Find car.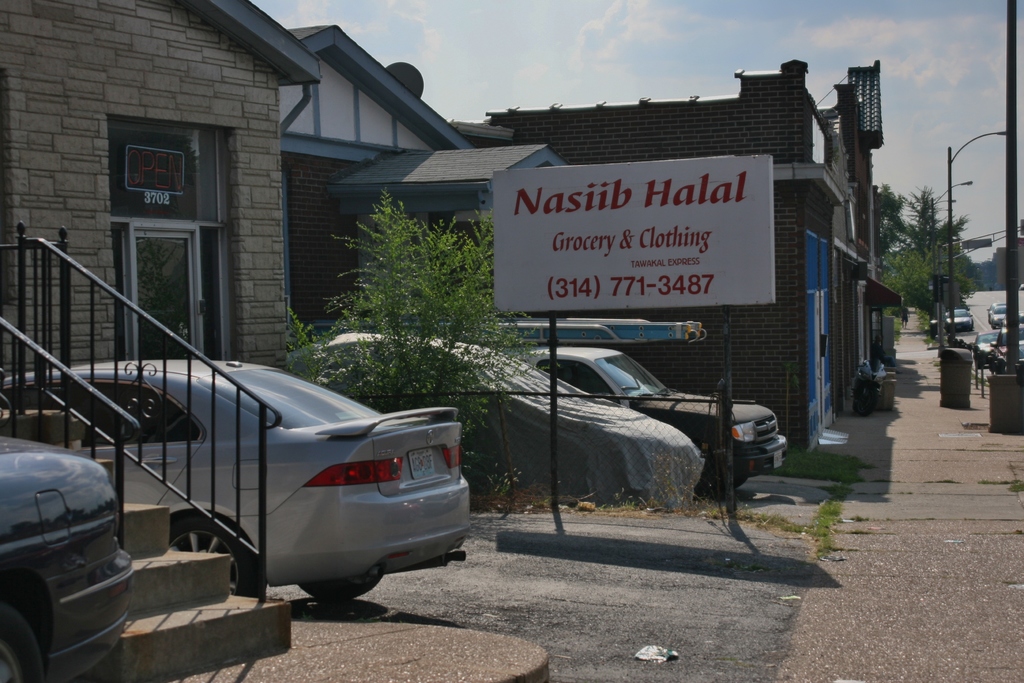
(left=492, top=343, right=783, bottom=499).
